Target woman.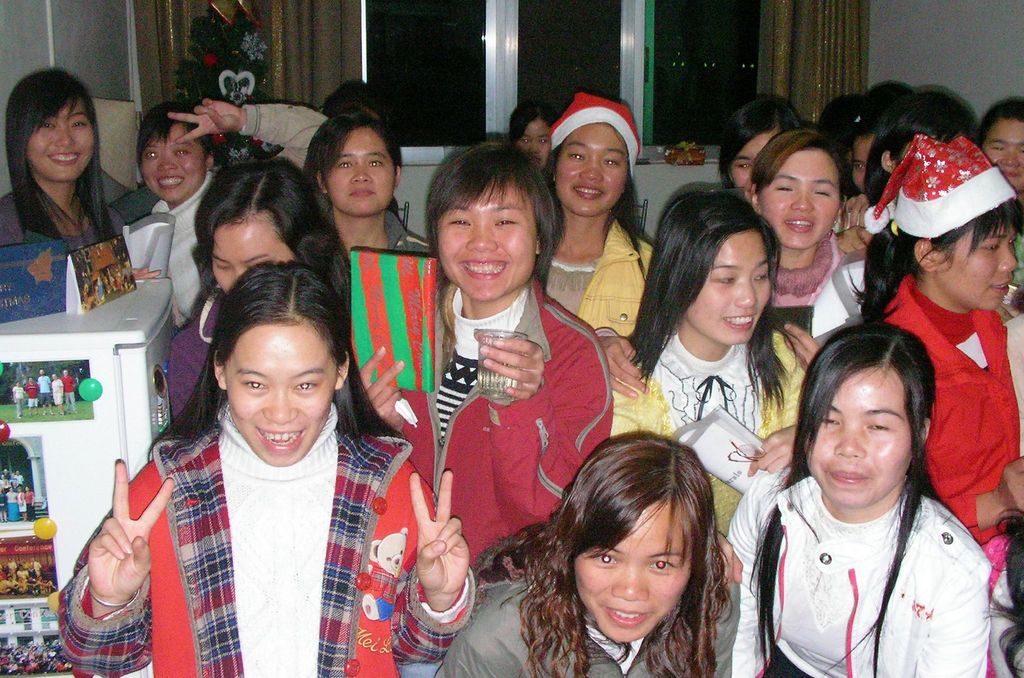
Target region: box(434, 429, 741, 677).
